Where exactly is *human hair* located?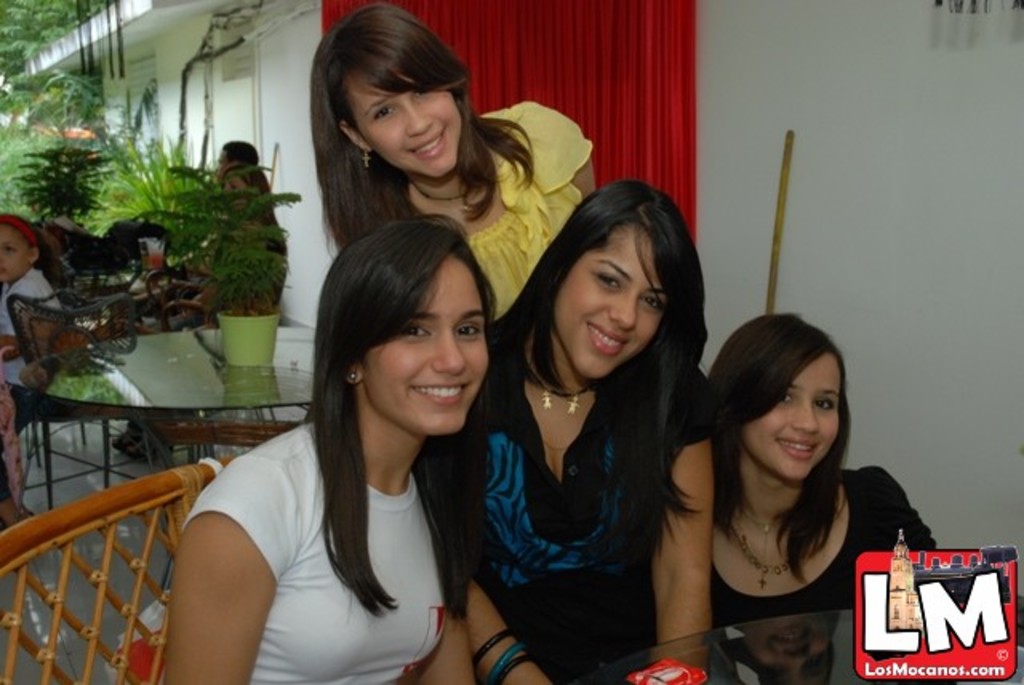
Its bounding box is x1=222, y1=139, x2=254, y2=166.
